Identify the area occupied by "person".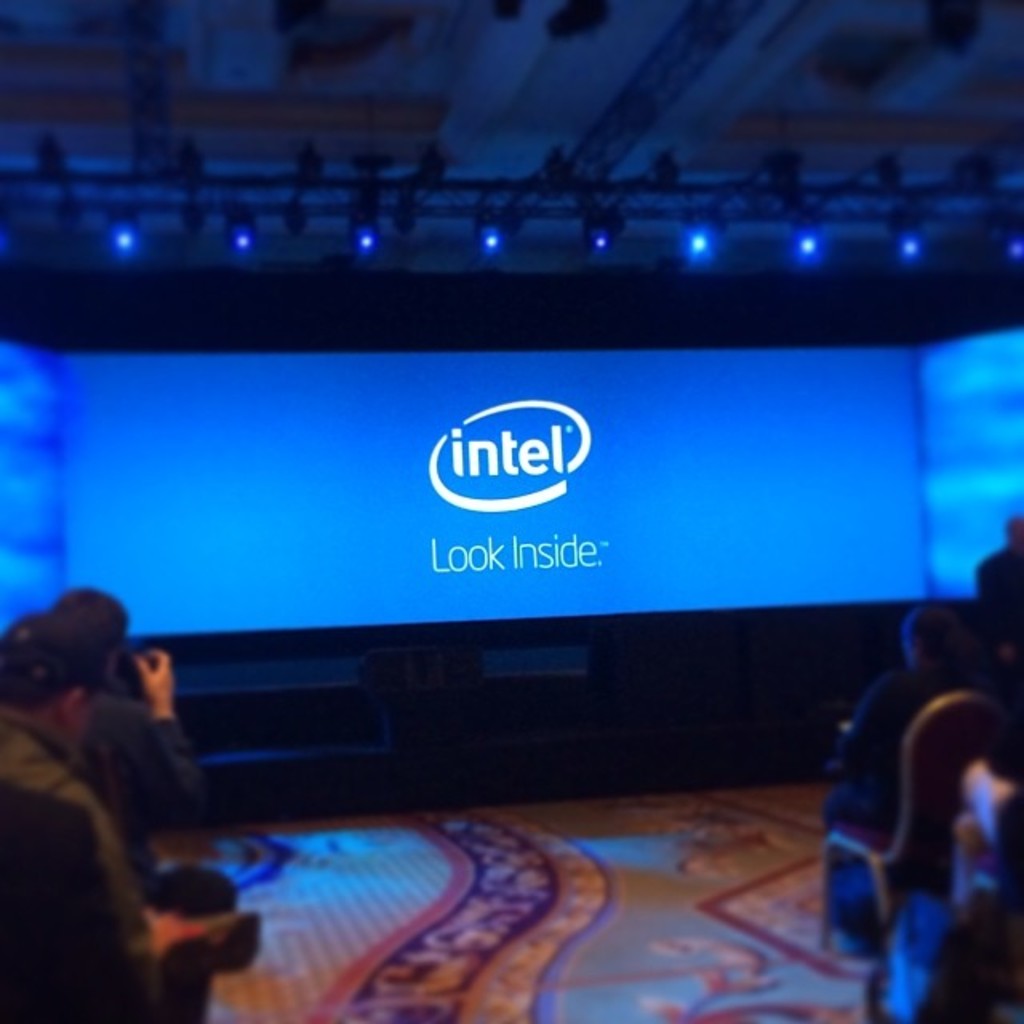
Area: (818,600,984,922).
